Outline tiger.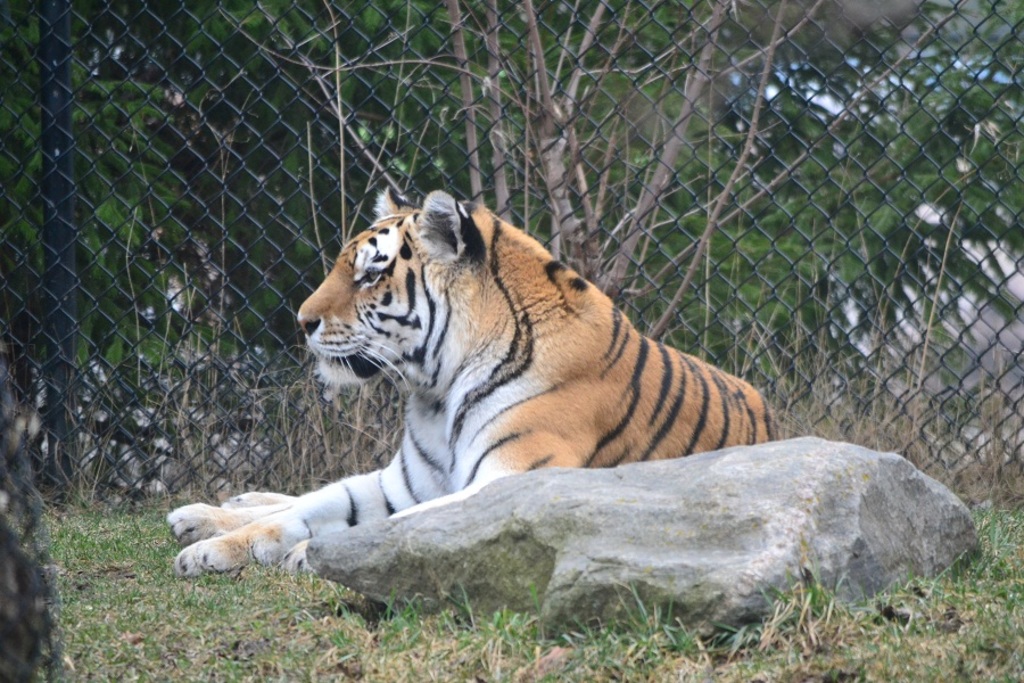
Outline: {"x1": 166, "y1": 188, "x2": 781, "y2": 576}.
